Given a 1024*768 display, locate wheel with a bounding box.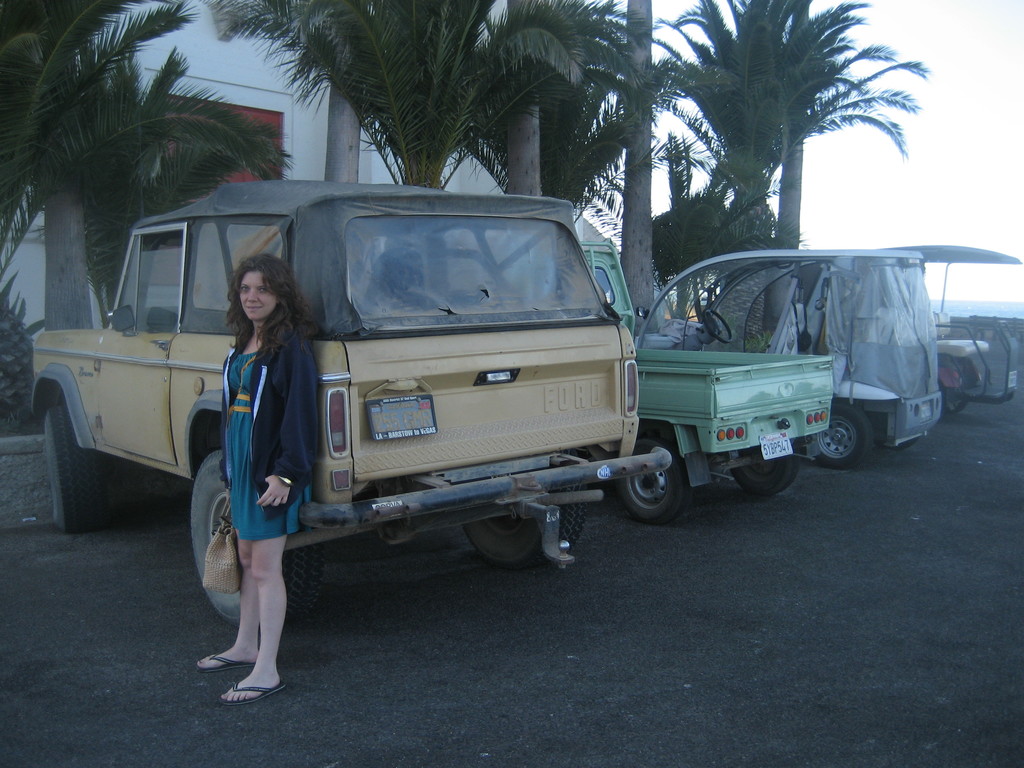
Located: Rect(619, 437, 690, 527).
